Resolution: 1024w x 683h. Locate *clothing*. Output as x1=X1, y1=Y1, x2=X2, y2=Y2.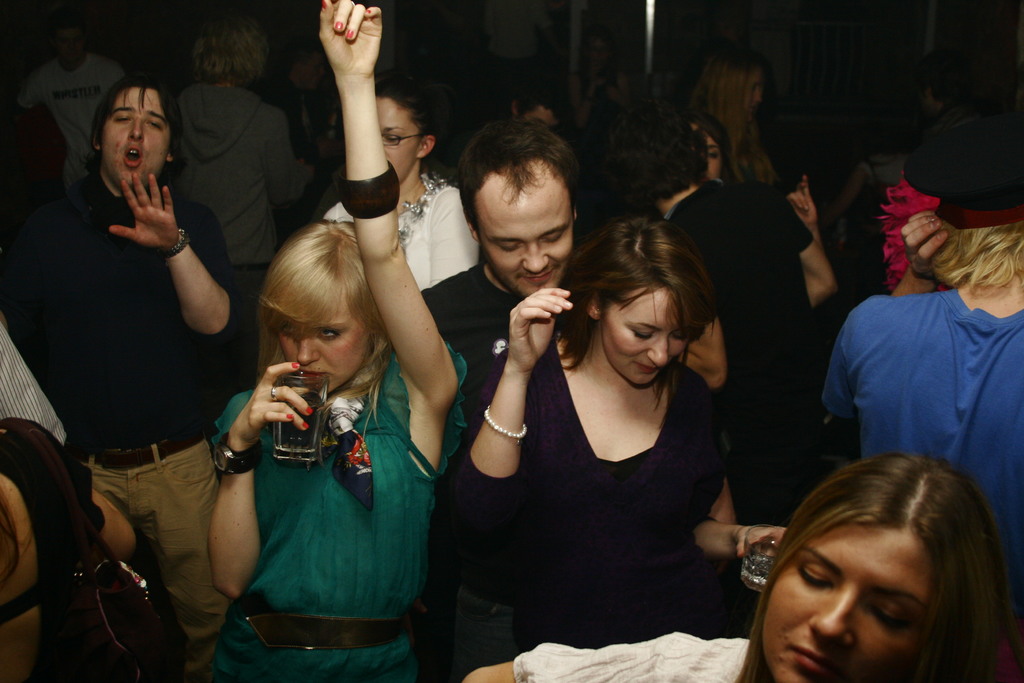
x1=170, y1=86, x2=311, y2=274.
